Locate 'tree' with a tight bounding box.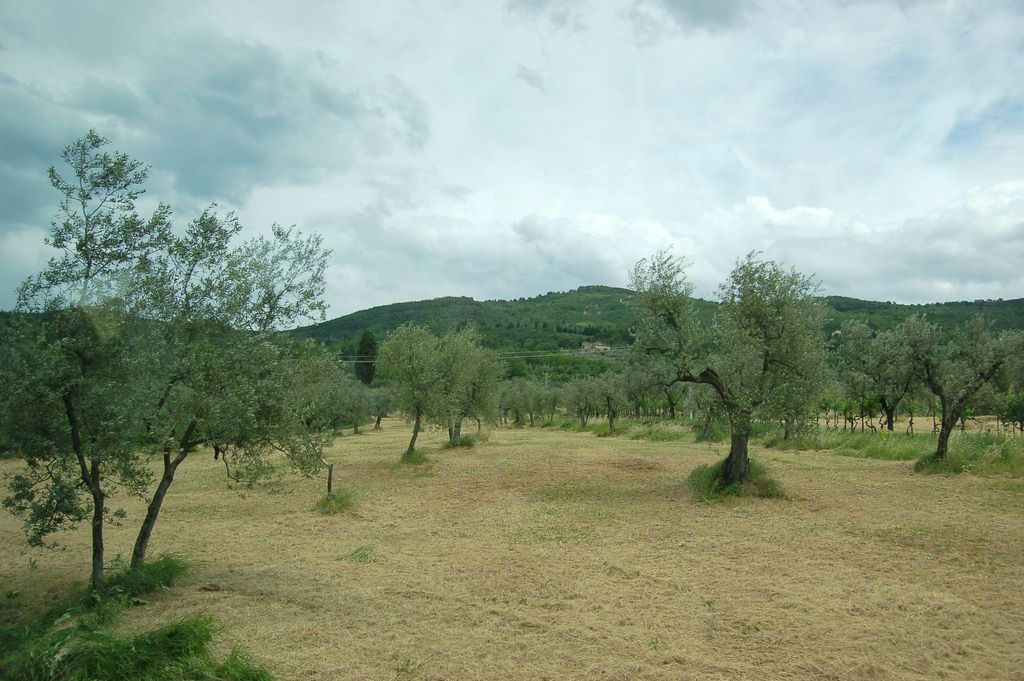
<bbox>627, 261, 845, 504</bbox>.
